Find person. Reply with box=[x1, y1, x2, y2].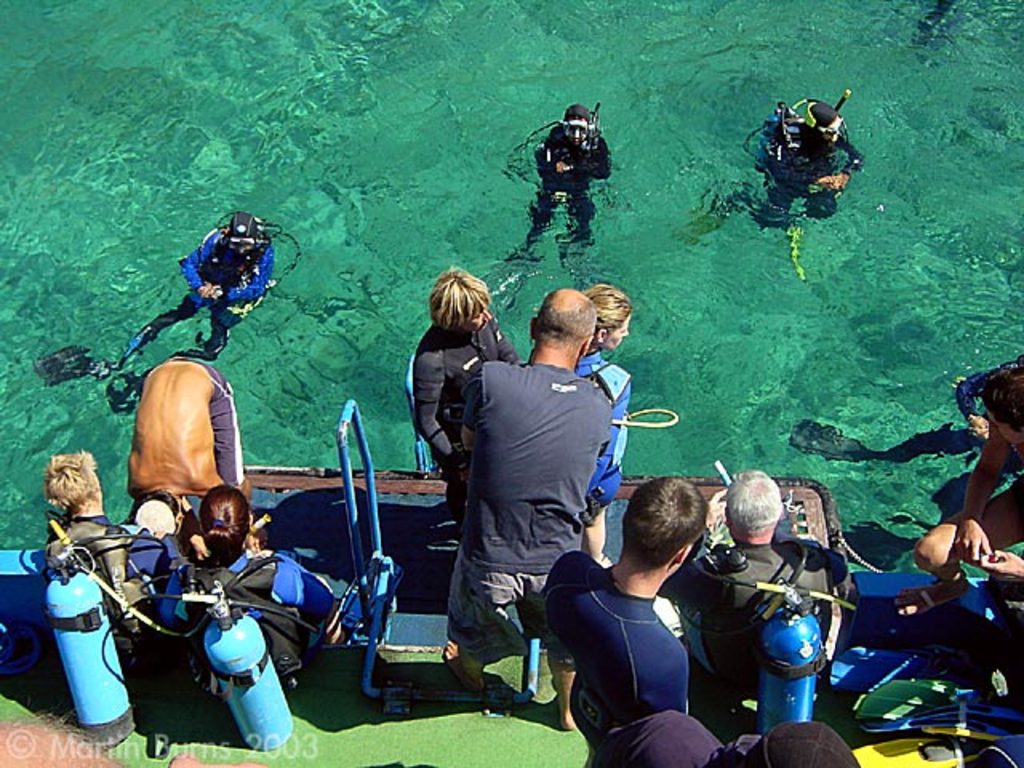
box=[707, 477, 829, 747].
